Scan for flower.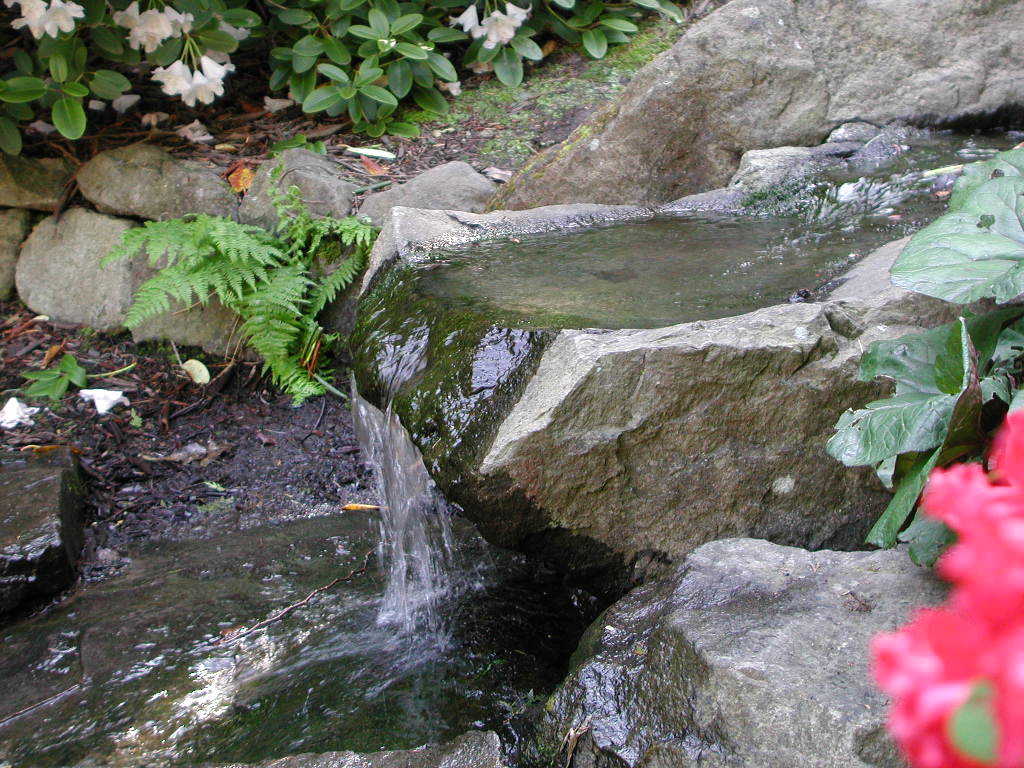
Scan result: <bbox>79, 392, 123, 416</bbox>.
